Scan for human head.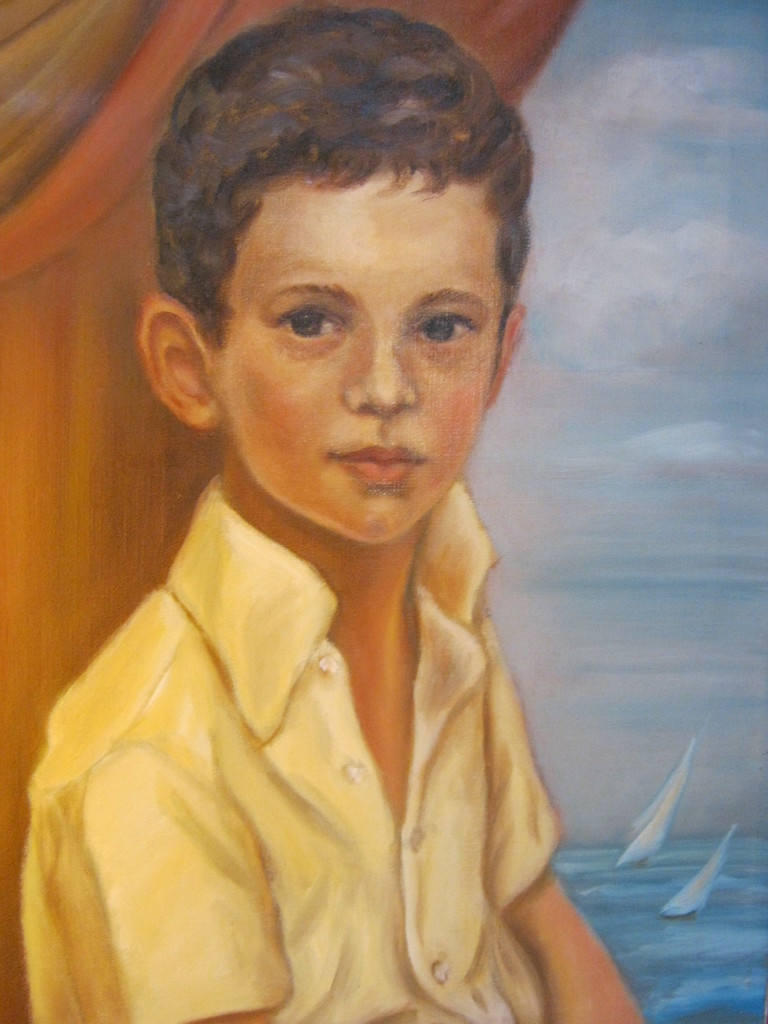
Scan result: [163, 0, 524, 505].
